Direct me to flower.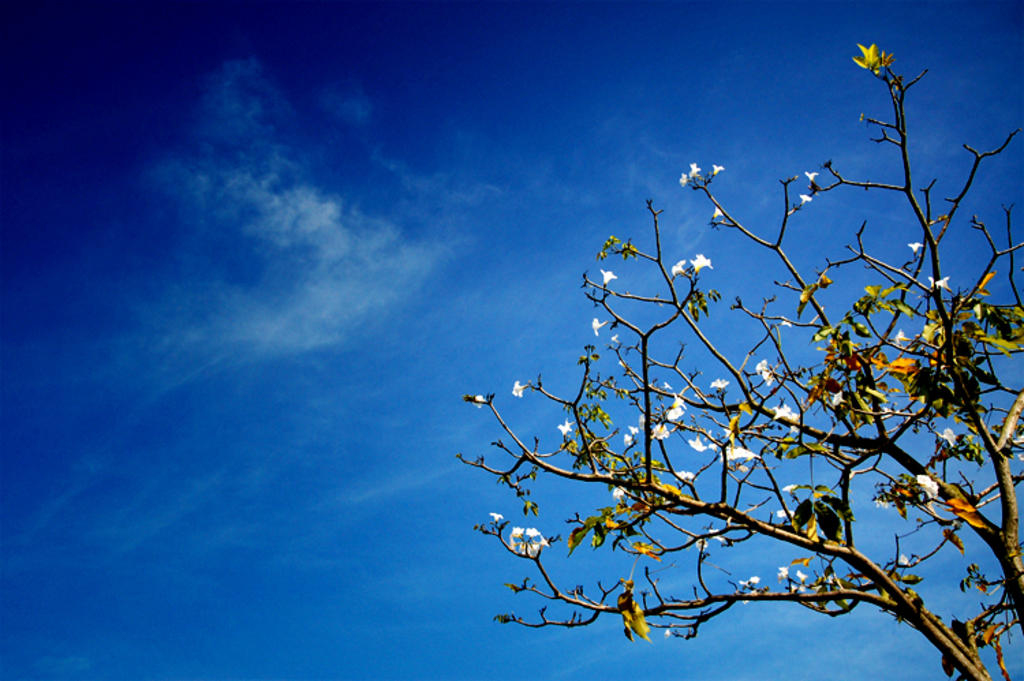
Direction: [x1=709, y1=378, x2=733, y2=392].
